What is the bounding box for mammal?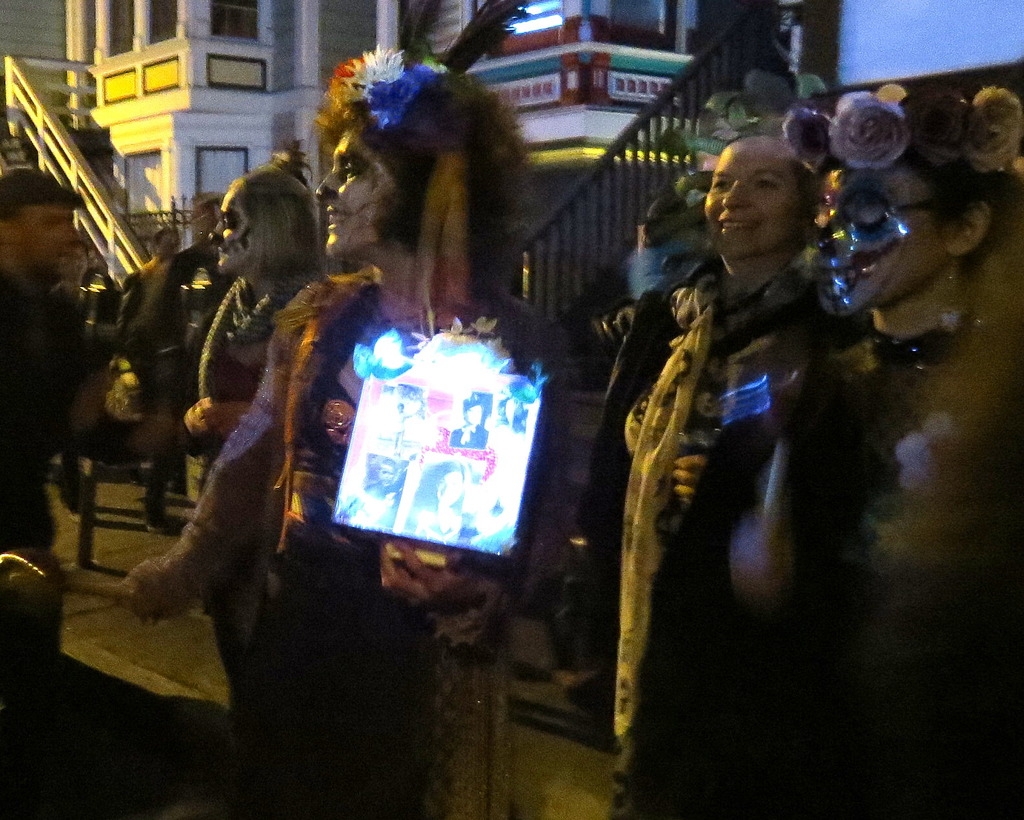
<box>192,178,315,717</box>.
